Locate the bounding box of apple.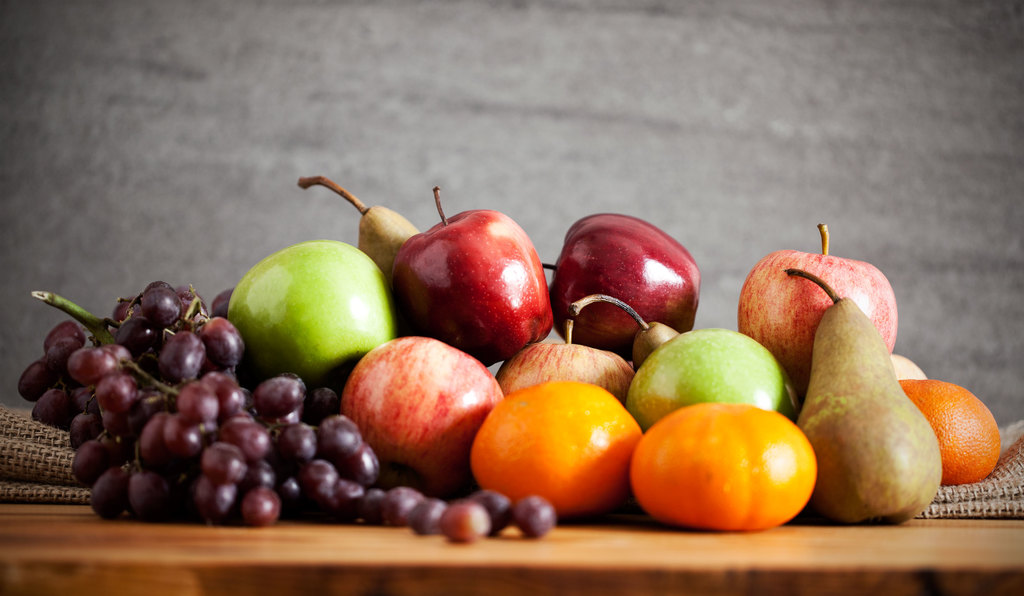
Bounding box: <bbox>621, 323, 796, 431</bbox>.
